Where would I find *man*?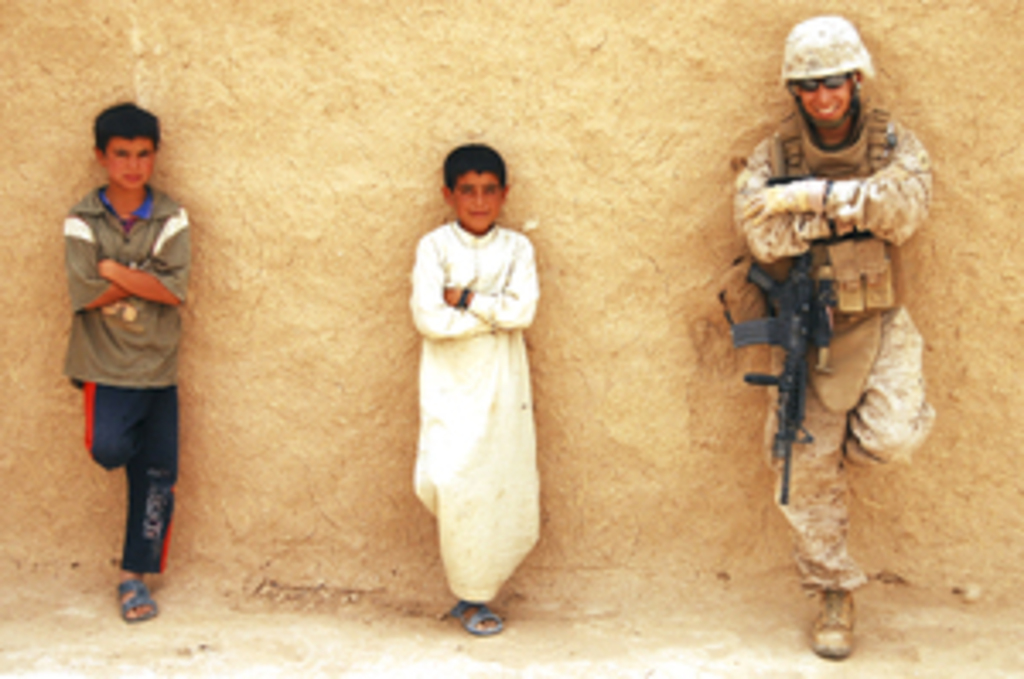
At detection(724, 20, 942, 590).
